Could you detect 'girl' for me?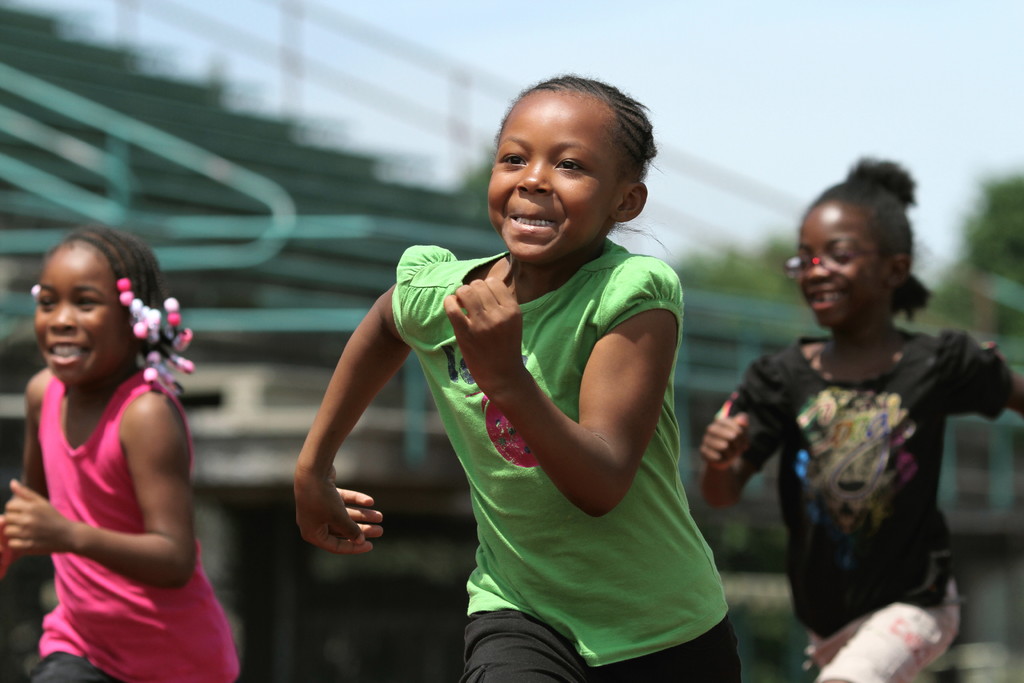
Detection result: 696 160 1023 680.
